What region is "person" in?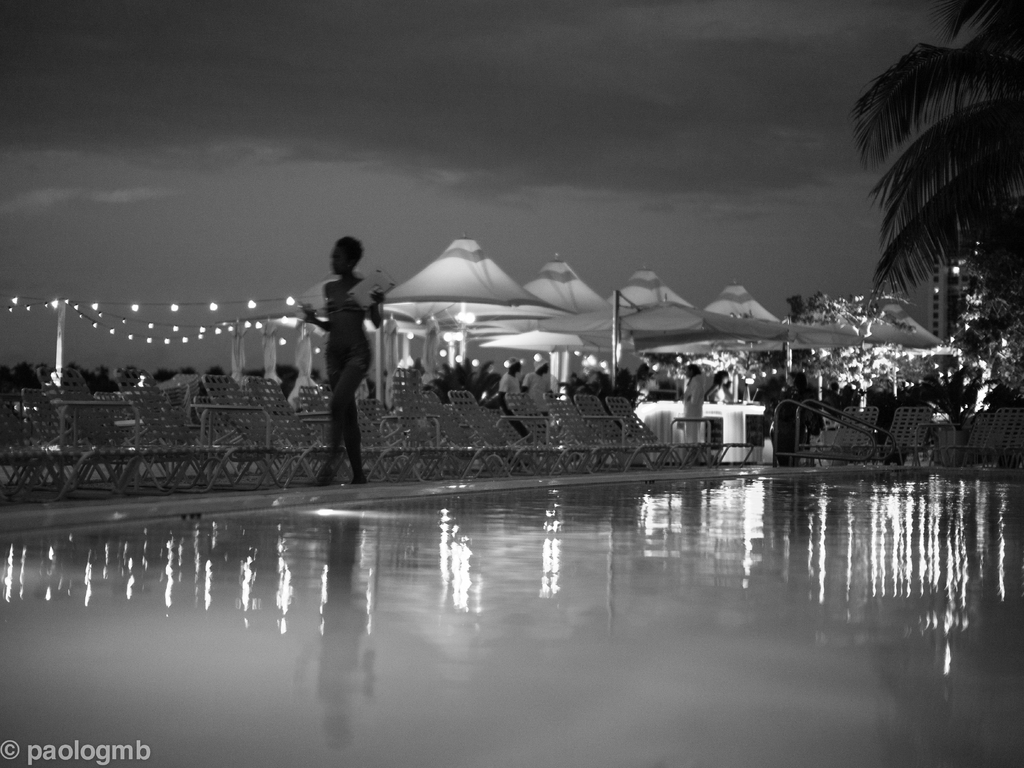
detection(293, 223, 387, 478).
